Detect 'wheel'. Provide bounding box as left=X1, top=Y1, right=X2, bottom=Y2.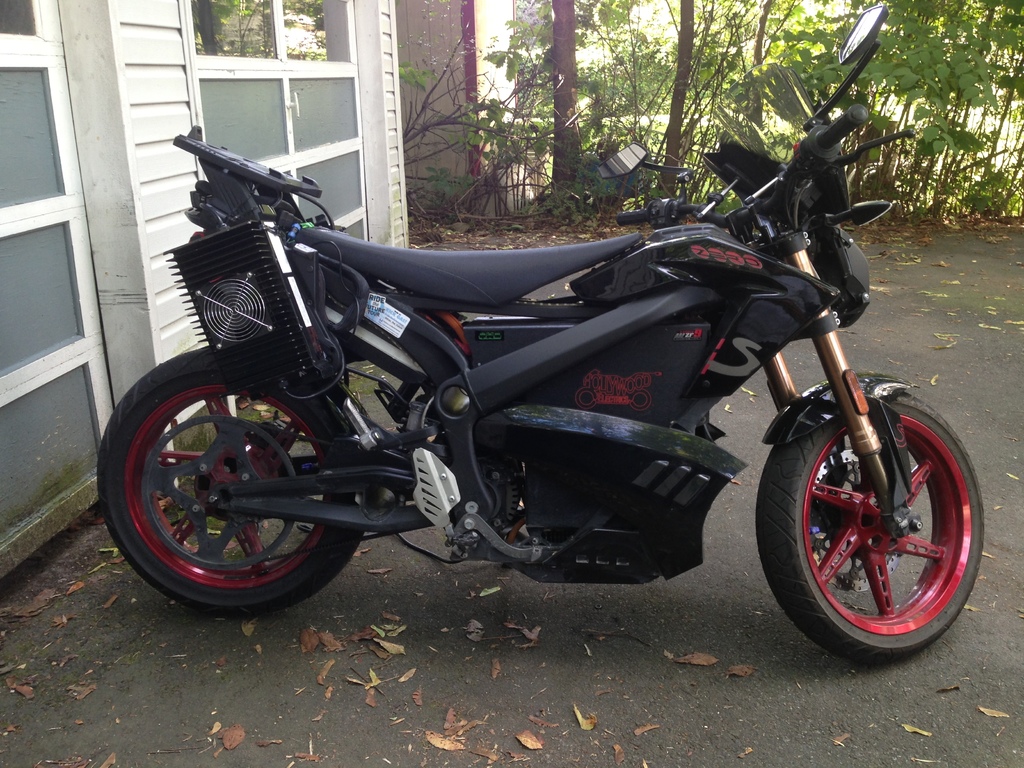
left=99, top=351, right=362, bottom=611.
